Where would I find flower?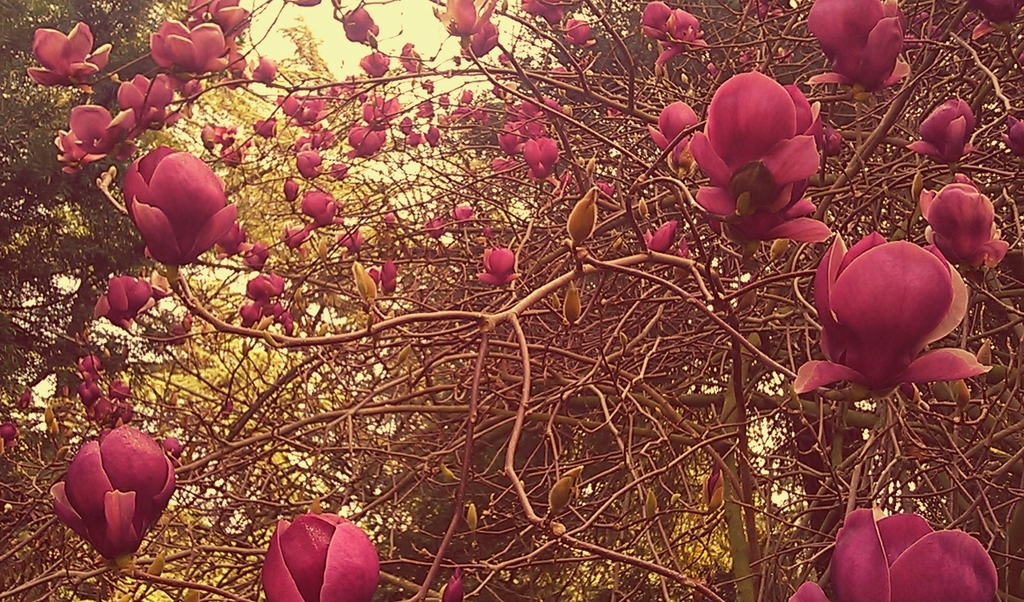
At [196,121,246,162].
